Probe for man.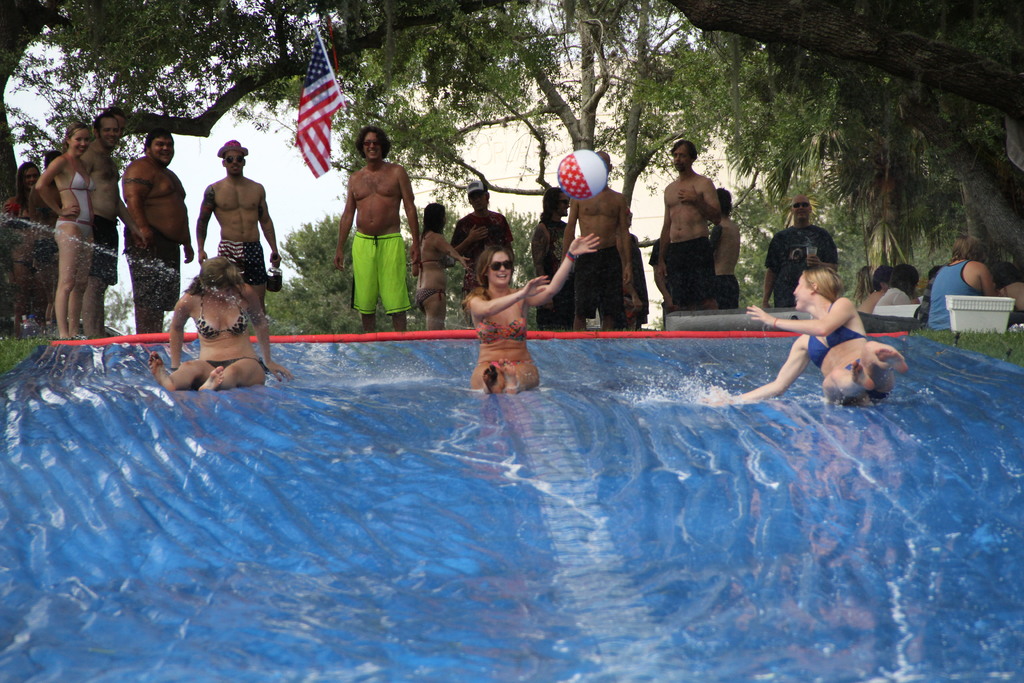
Probe result: {"left": 197, "top": 138, "right": 281, "bottom": 317}.
